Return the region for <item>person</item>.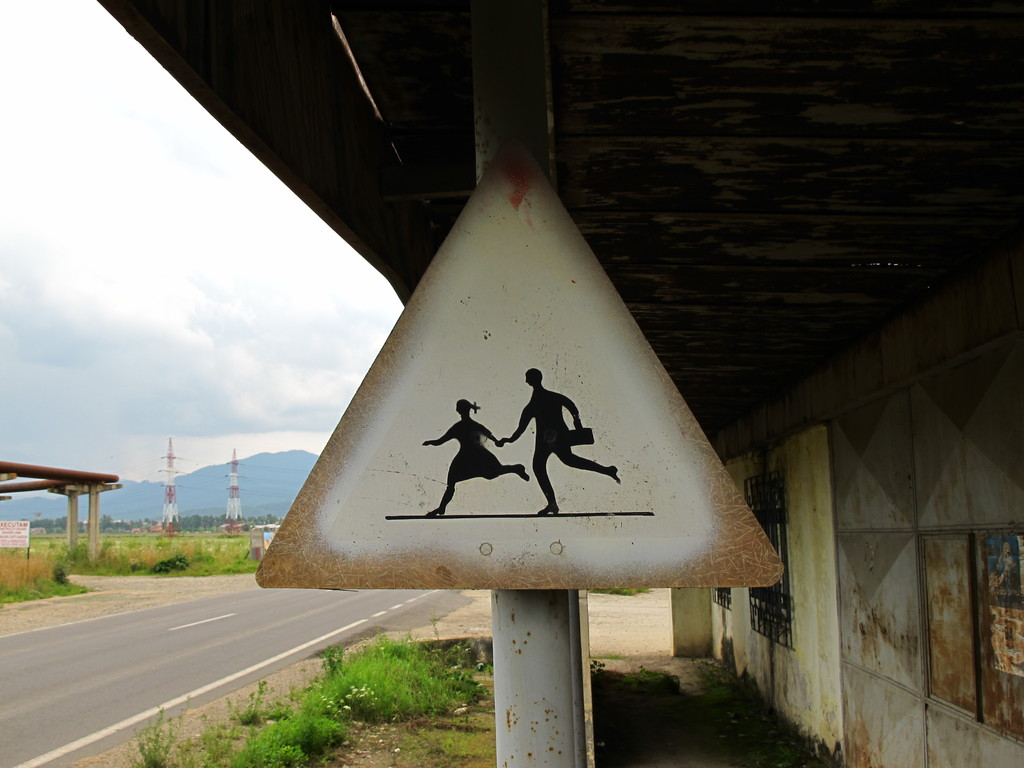
415/393/529/517.
